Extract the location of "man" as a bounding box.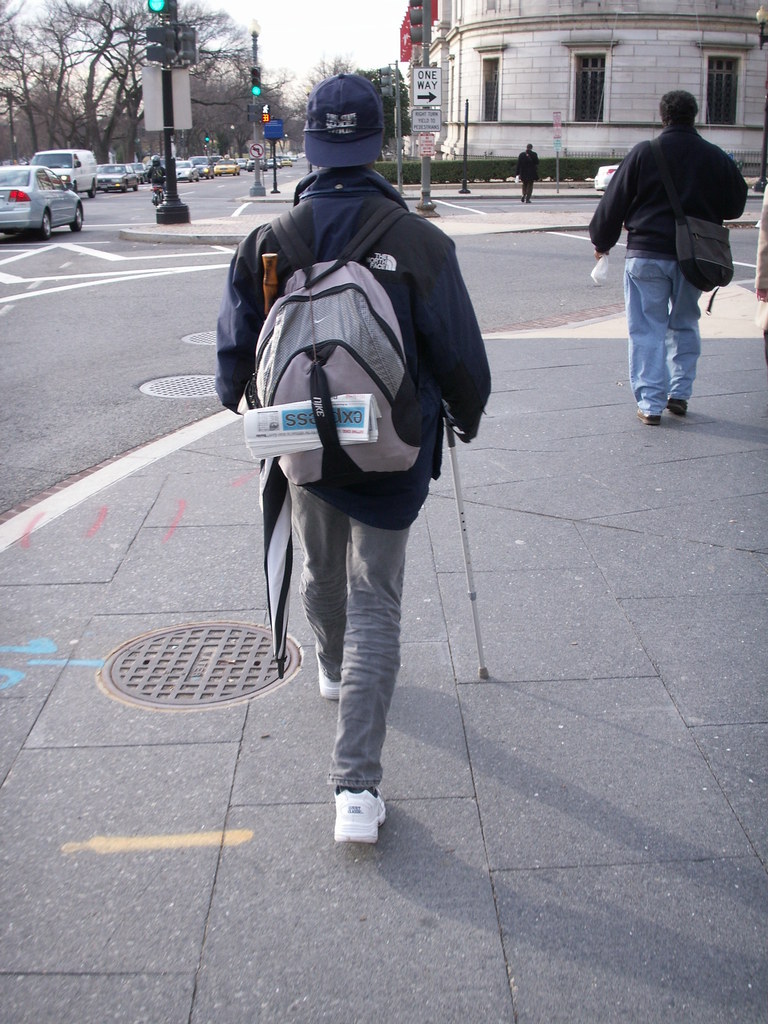
596:95:738:422.
